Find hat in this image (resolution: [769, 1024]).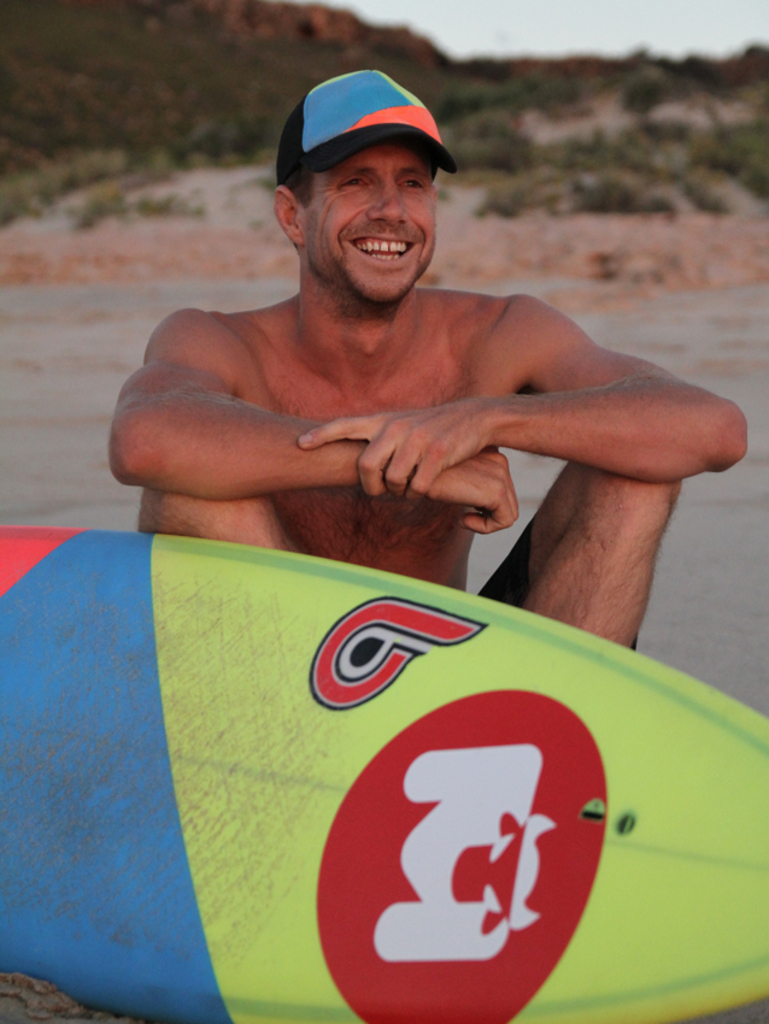
(277, 71, 458, 175).
